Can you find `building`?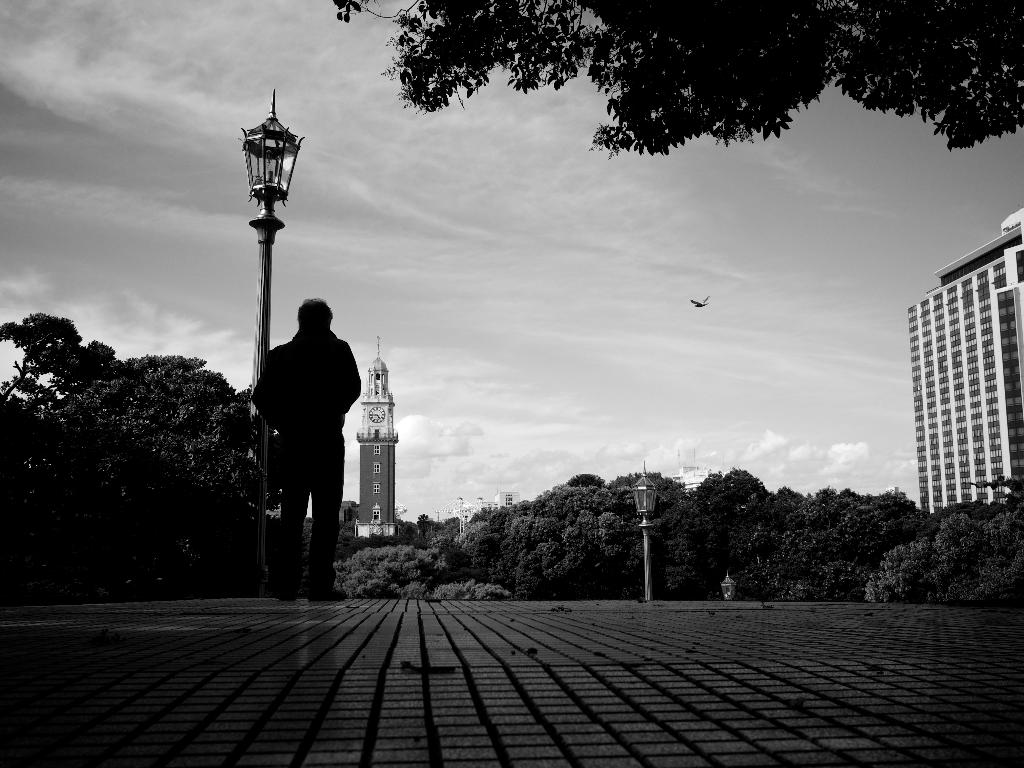
Yes, bounding box: 357, 334, 398, 539.
